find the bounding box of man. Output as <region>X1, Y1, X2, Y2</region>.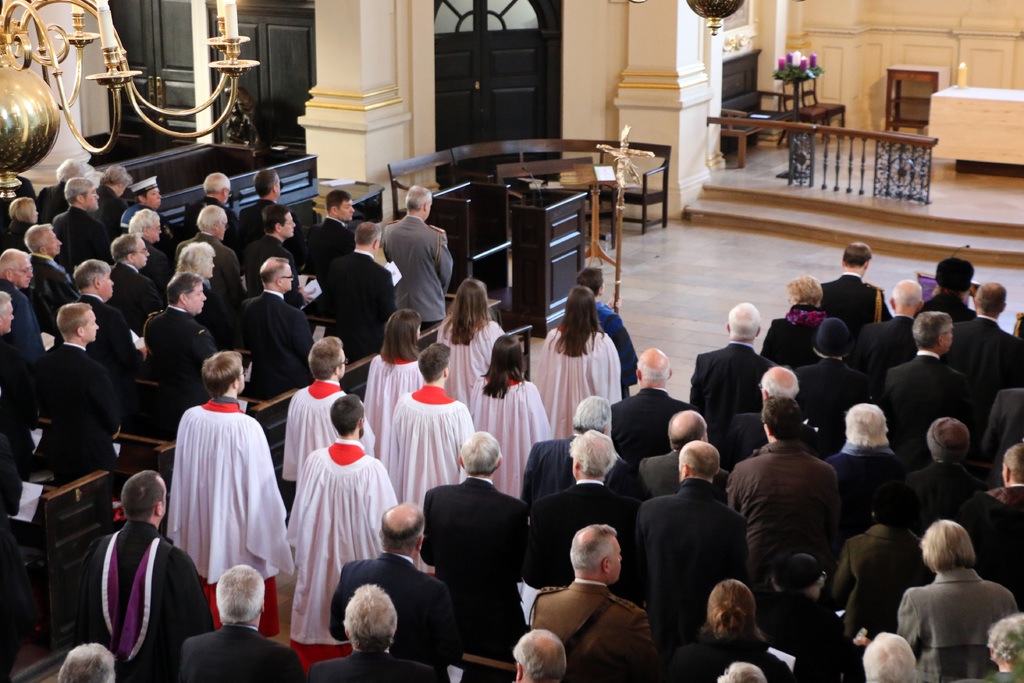
<region>641, 406, 716, 495</region>.
